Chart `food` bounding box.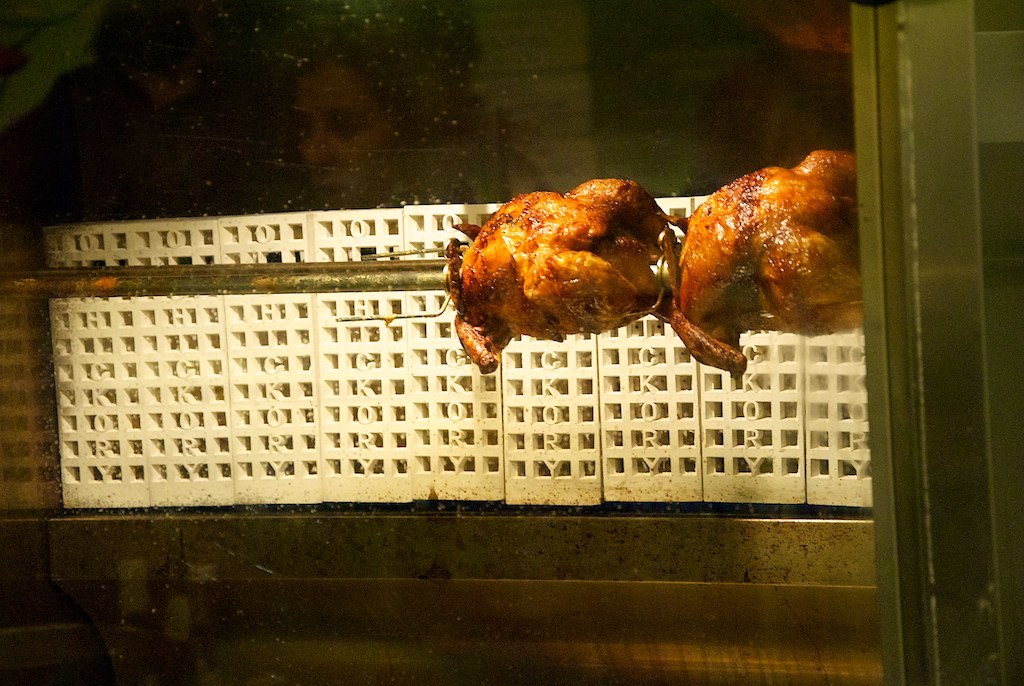
Charted: (664, 146, 859, 382).
